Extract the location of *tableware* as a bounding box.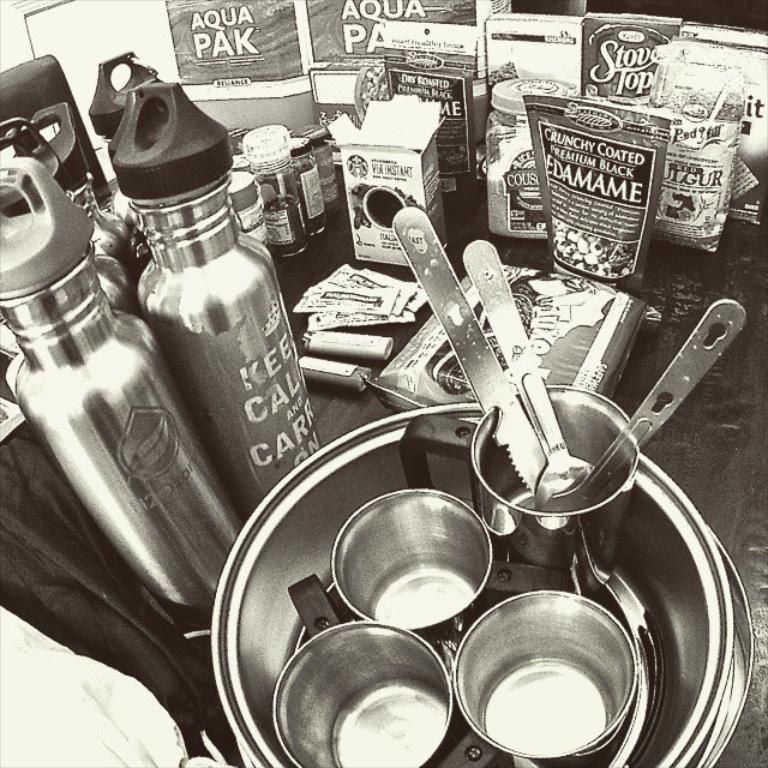
locate(326, 490, 516, 640).
